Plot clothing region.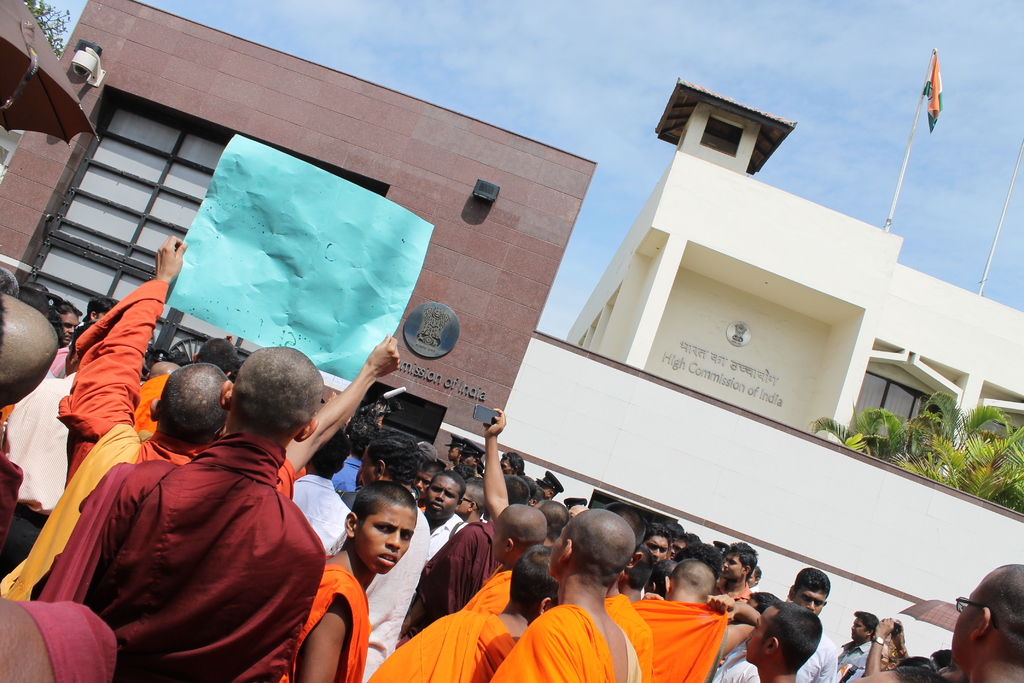
Plotted at <box>695,648,765,682</box>.
